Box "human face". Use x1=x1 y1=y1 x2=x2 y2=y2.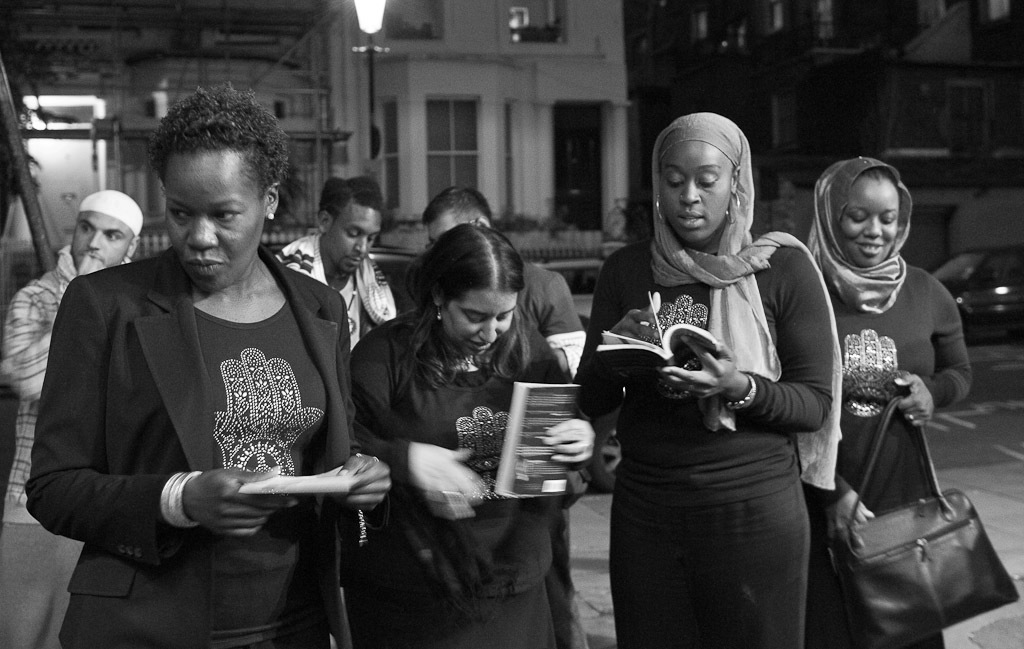
x1=161 y1=148 x2=264 y2=291.
